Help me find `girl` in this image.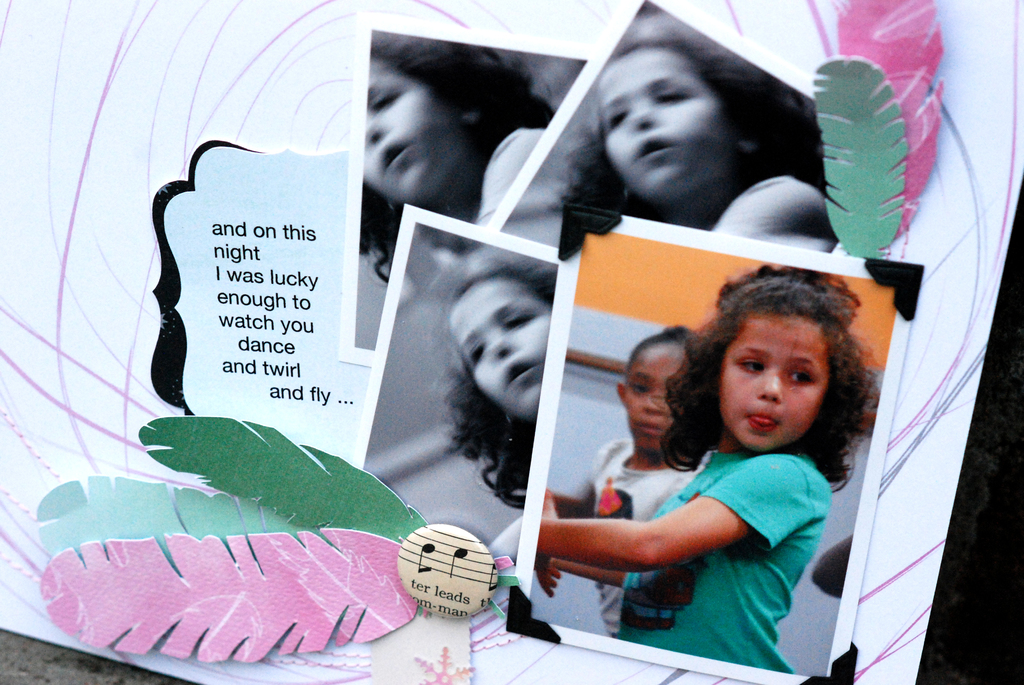
Found it: region(366, 29, 554, 283).
